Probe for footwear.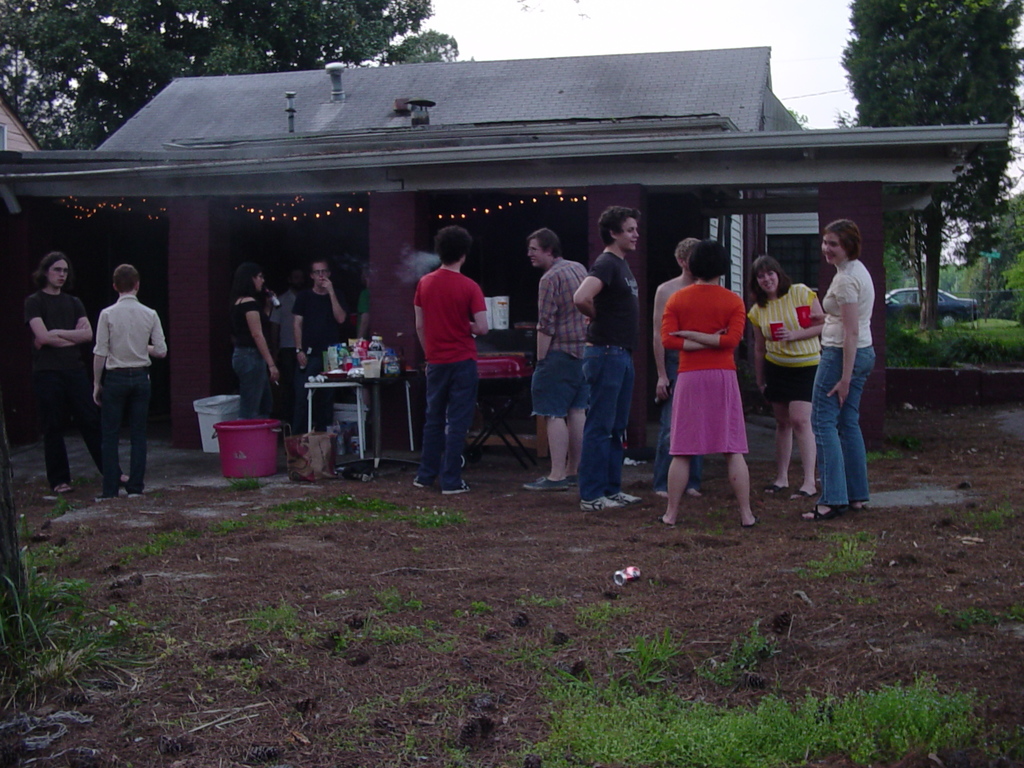
Probe result: bbox=(690, 484, 700, 498).
